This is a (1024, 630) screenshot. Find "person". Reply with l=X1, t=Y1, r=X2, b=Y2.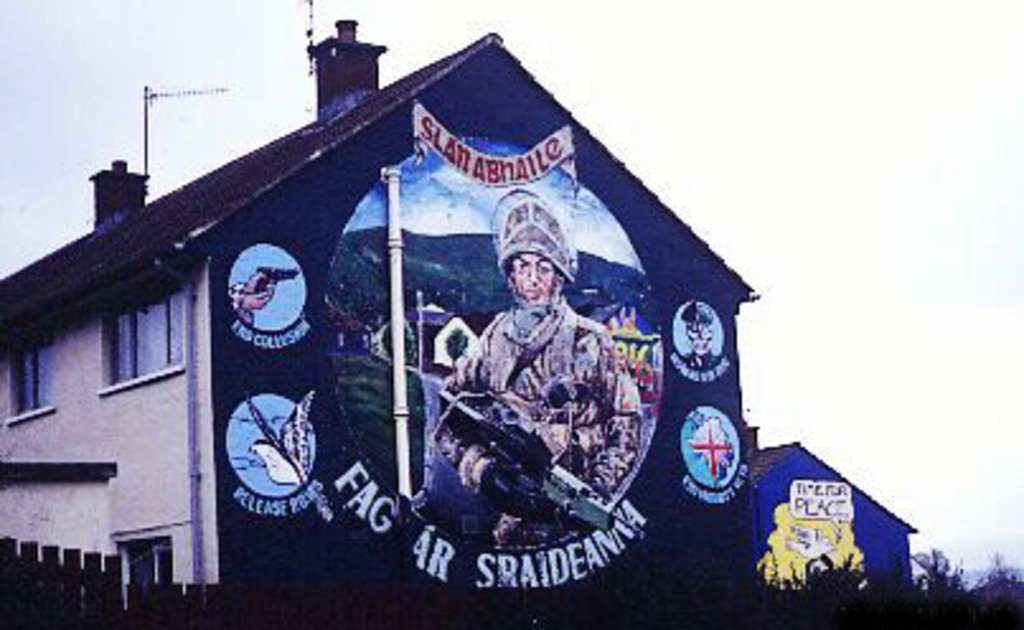
l=440, t=191, r=643, b=556.
